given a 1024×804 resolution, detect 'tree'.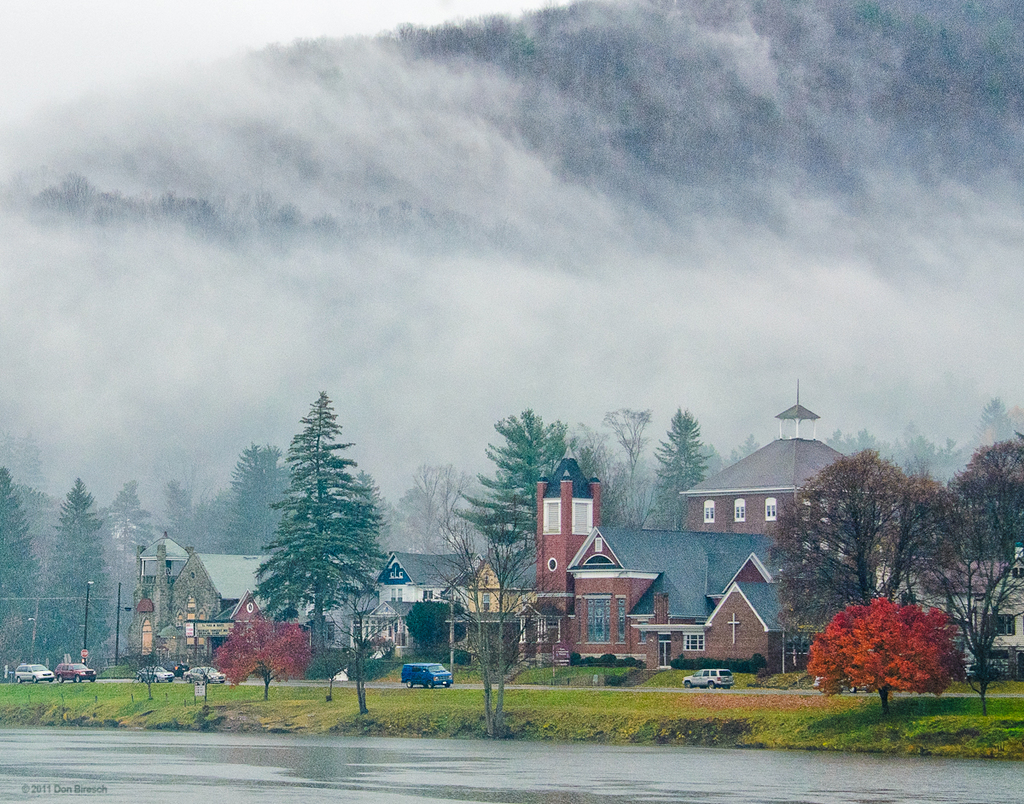
bbox(804, 595, 956, 718).
